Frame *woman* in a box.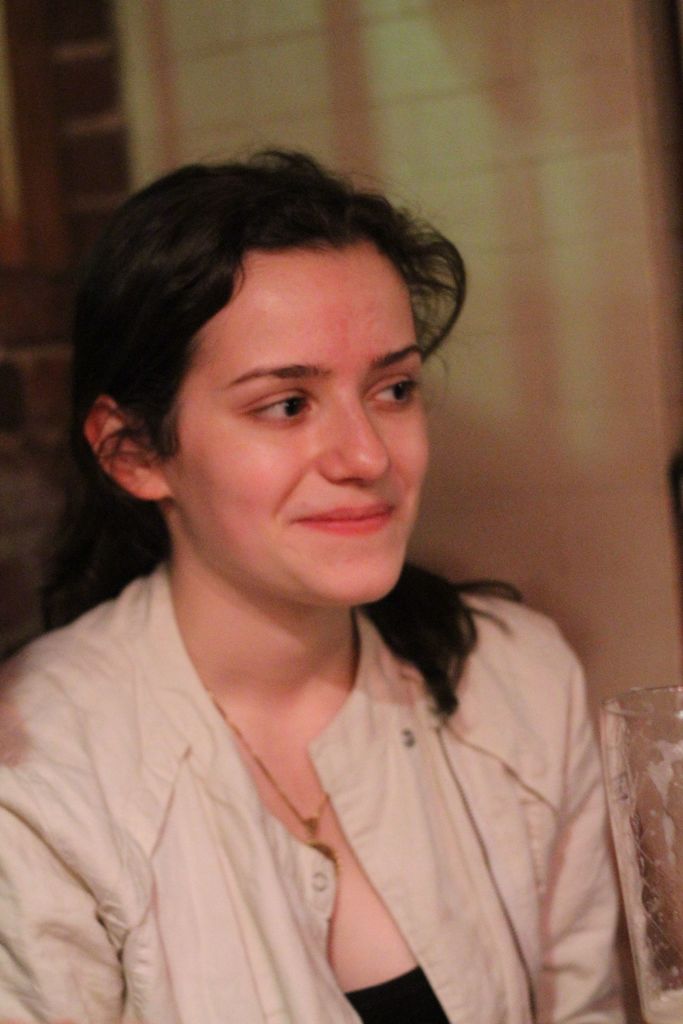
[x1=6, y1=157, x2=636, y2=1005].
